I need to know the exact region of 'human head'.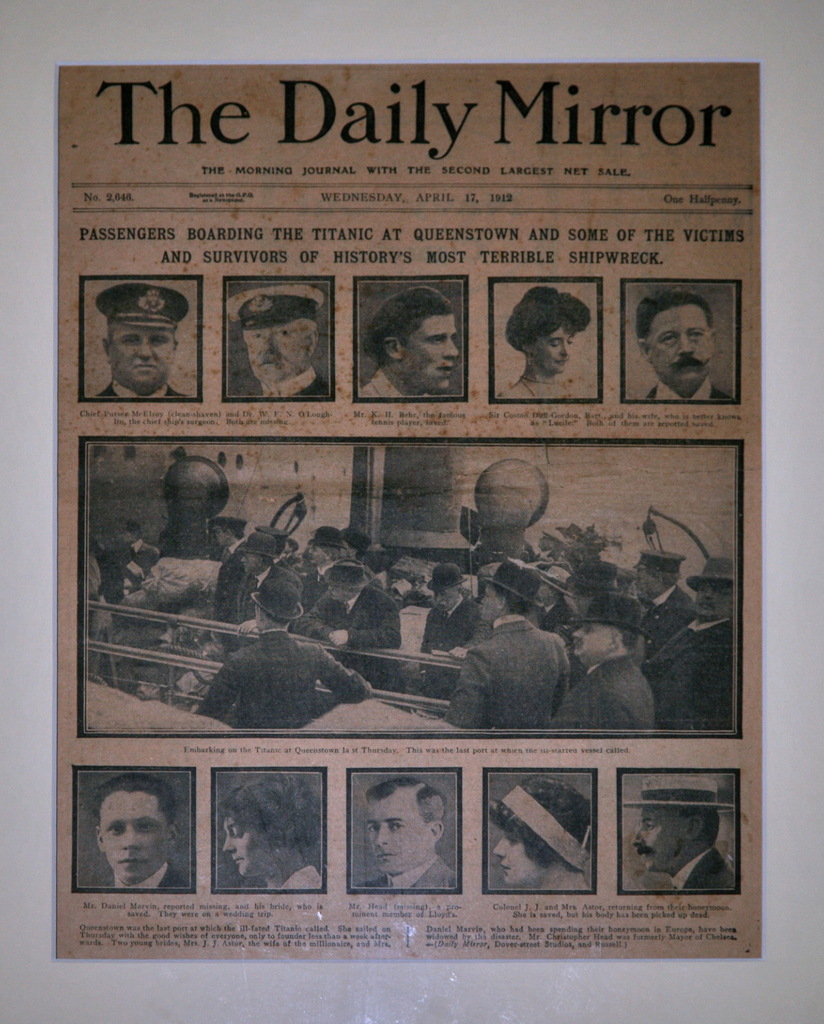
Region: crop(322, 560, 367, 604).
